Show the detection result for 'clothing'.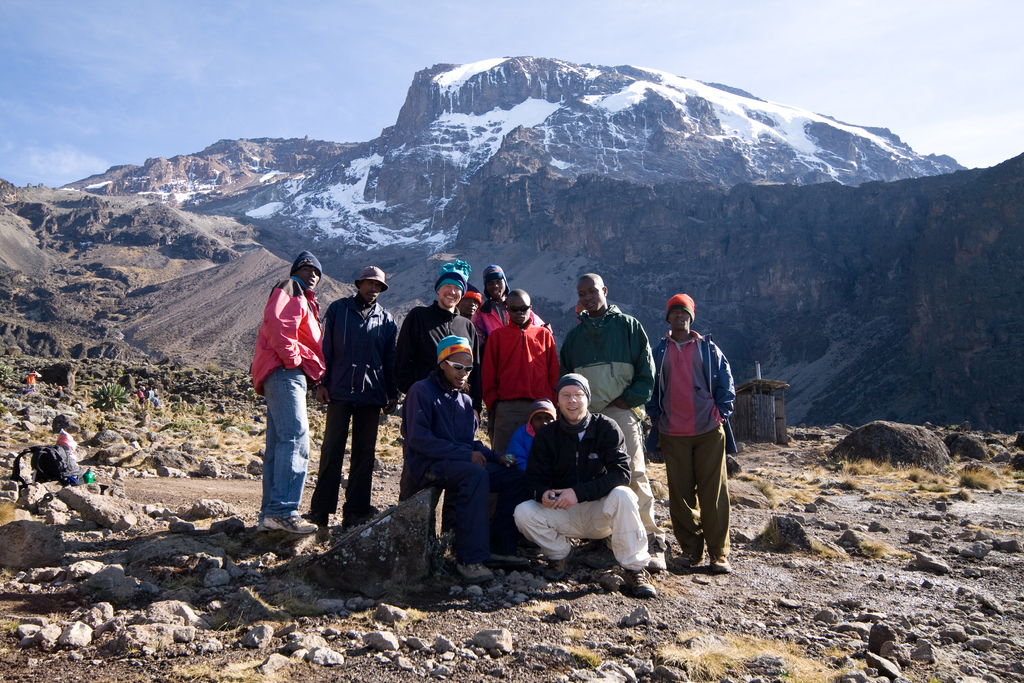
561, 286, 676, 583.
